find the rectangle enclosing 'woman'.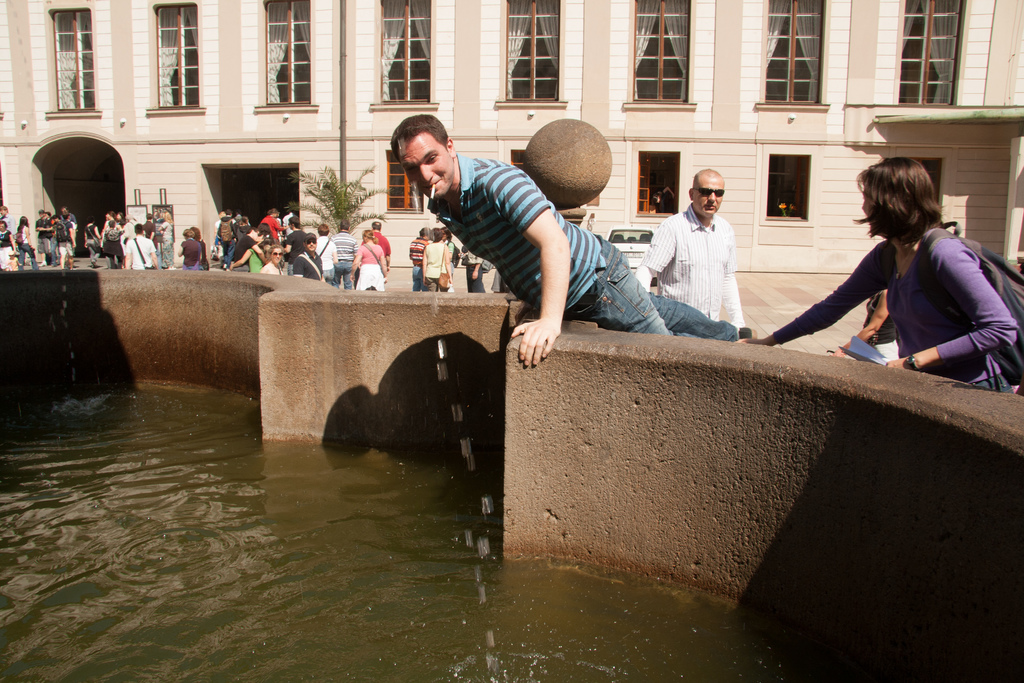
BBox(83, 214, 103, 269).
